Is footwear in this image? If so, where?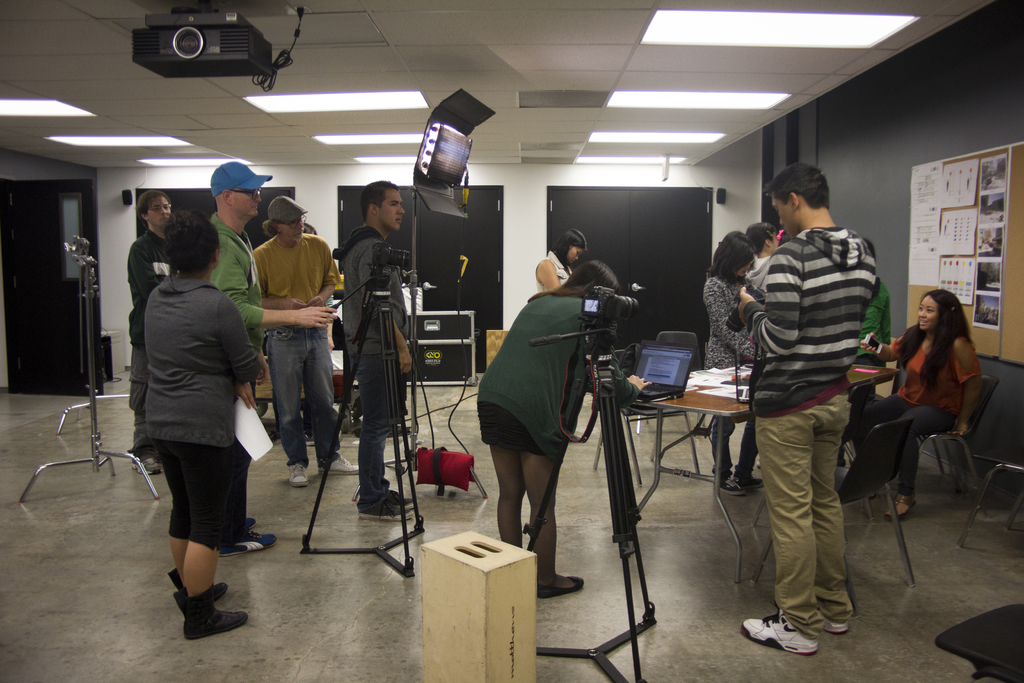
Yes, at box(316, 449, 363, 477).
